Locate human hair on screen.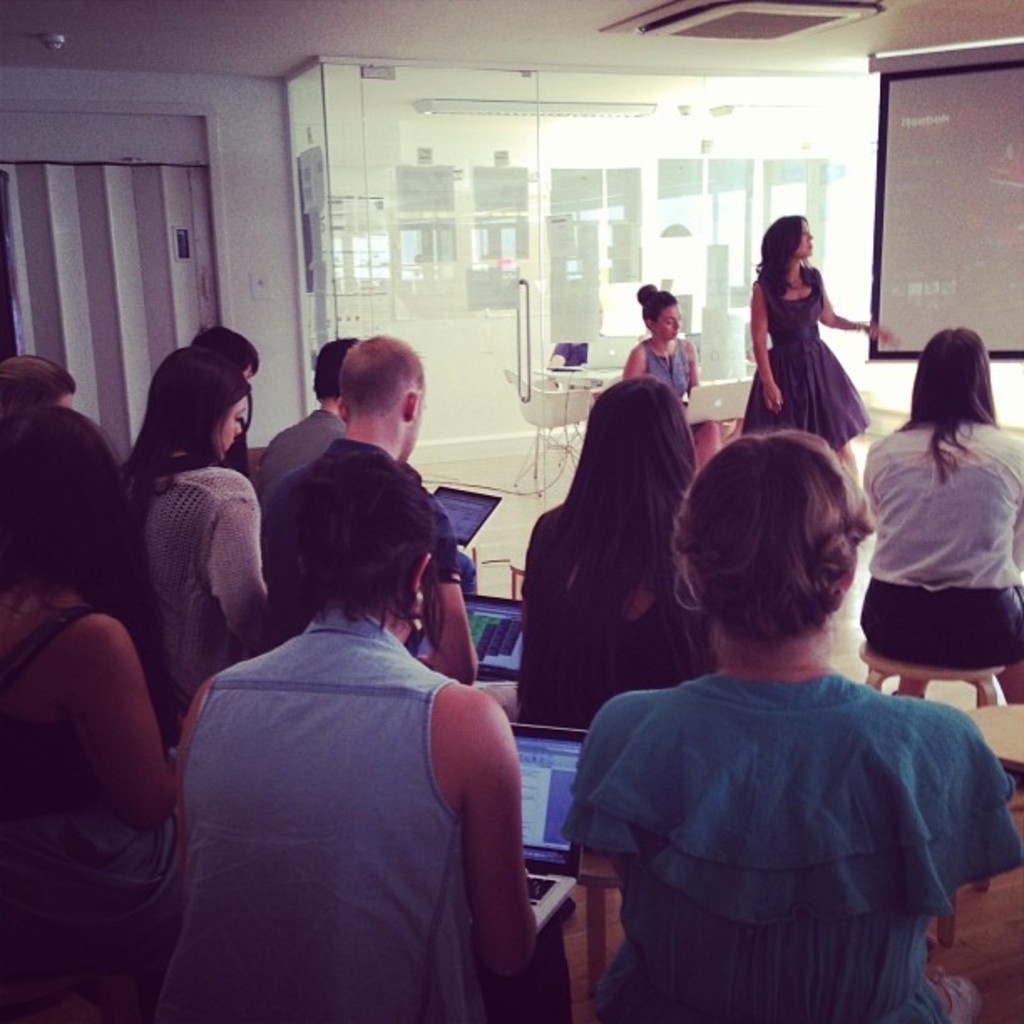
On screen at (525,373,708,716).
